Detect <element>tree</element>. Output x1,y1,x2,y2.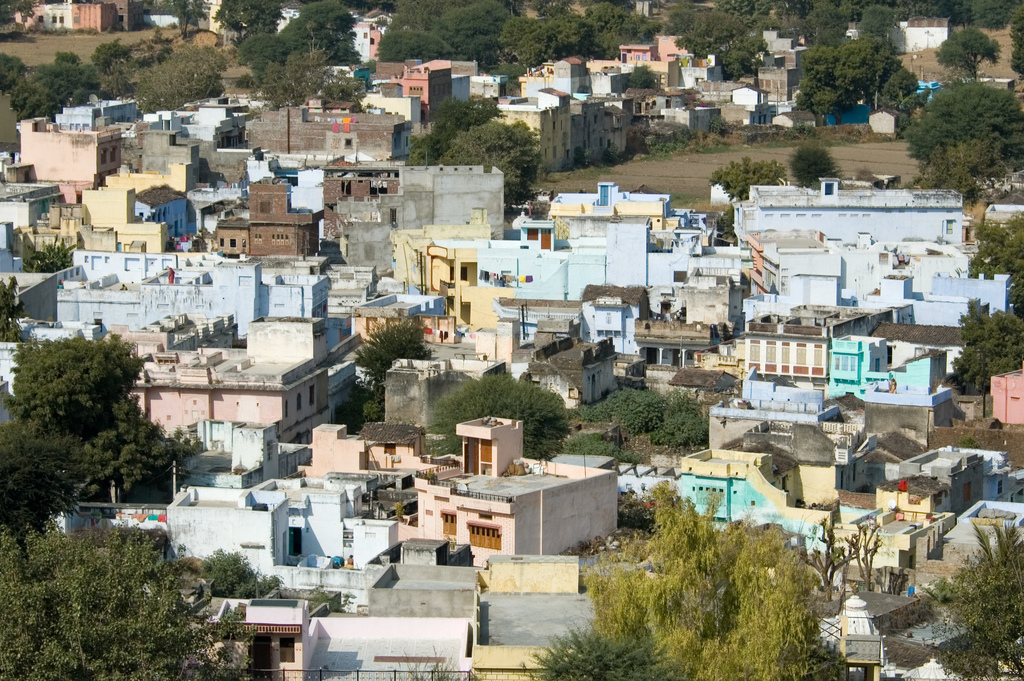
496,16,543,46.
